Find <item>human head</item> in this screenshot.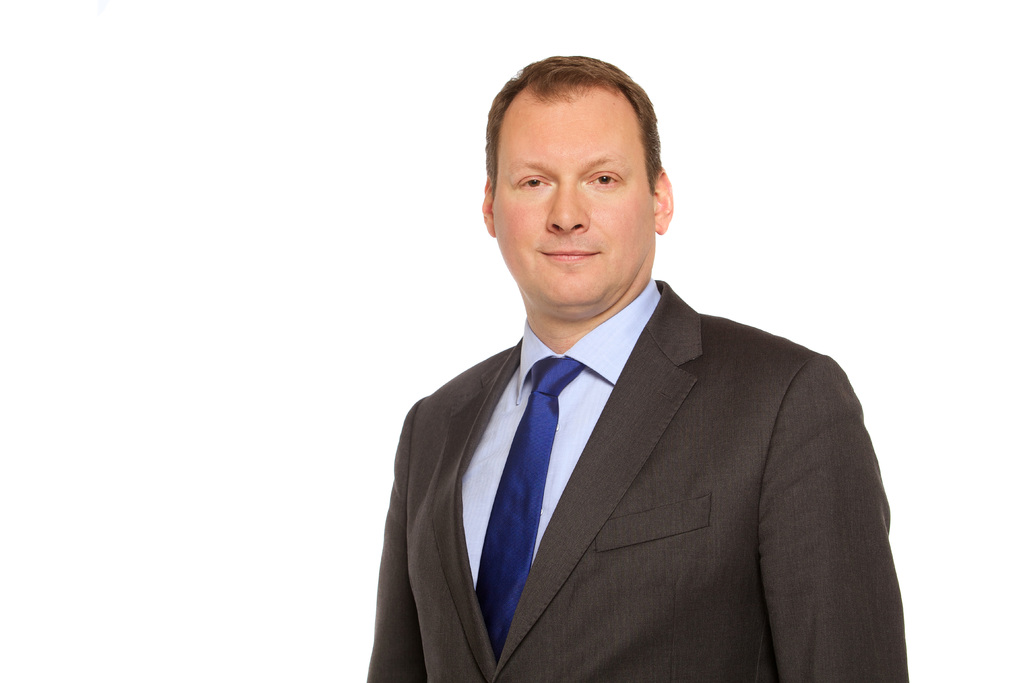
The bounding box for <item>human head</item> is 470:45:691:322.
